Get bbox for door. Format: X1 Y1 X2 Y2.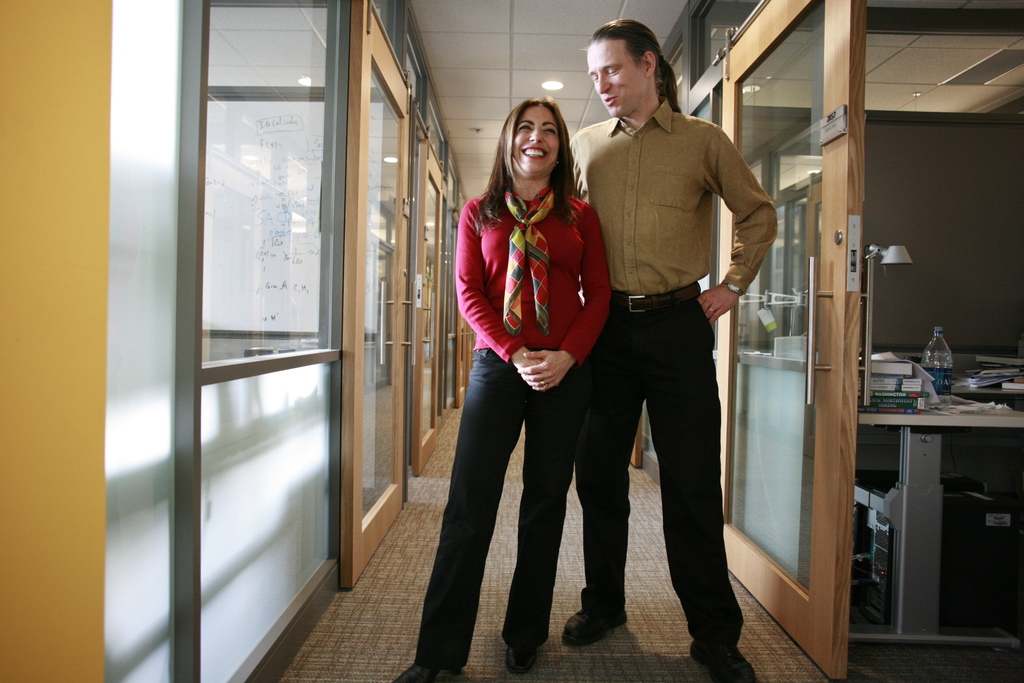
452 309 471 404.
